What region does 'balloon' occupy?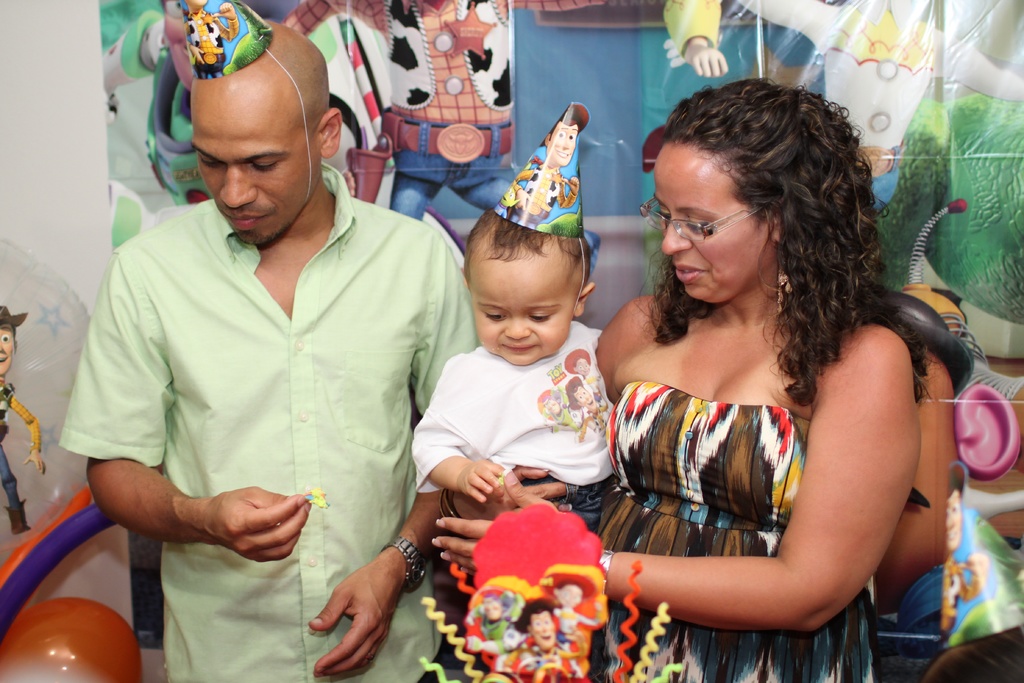
bbox=(0, 484, 139, 682).
